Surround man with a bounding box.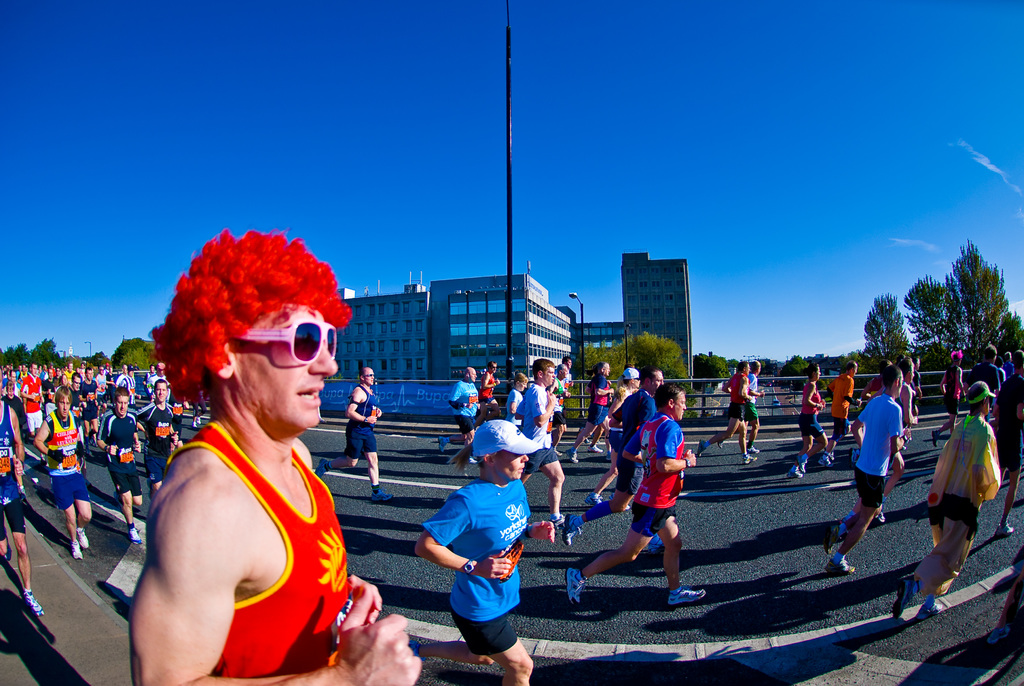
pyautogui.locateOnScreen(697, 360, 758, 466).
